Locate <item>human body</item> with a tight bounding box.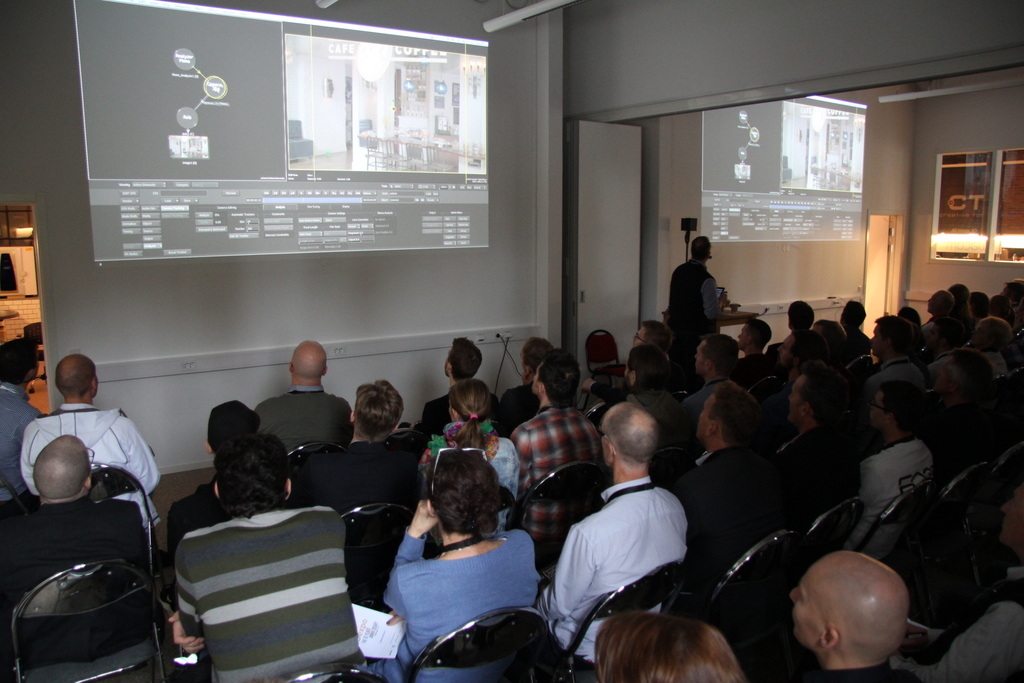
l=557, t=365, r=723, b=677.
